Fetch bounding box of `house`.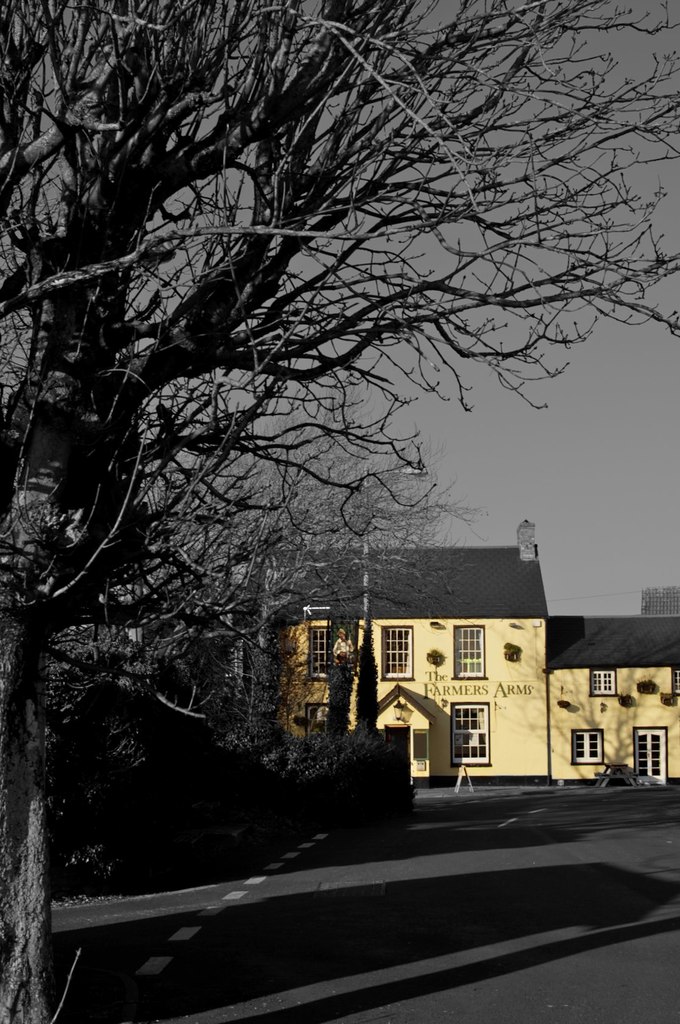
Bbox: (x1=190, y1=532, x2=585, y2=810).
